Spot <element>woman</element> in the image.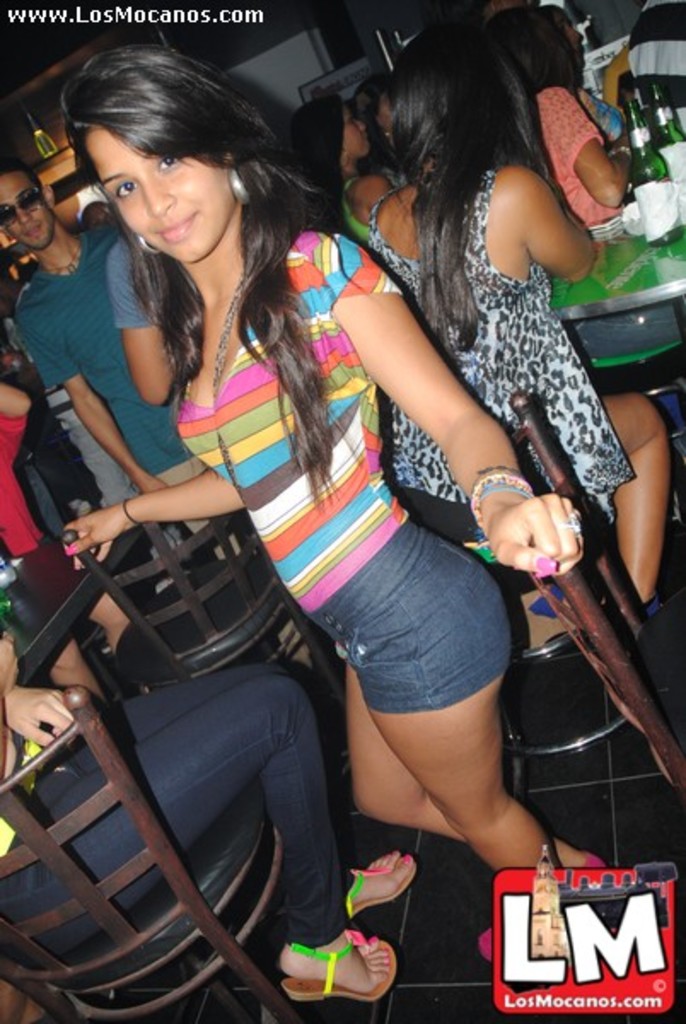
<element>woman</element> found at rect(384, 26, 671, 643).
